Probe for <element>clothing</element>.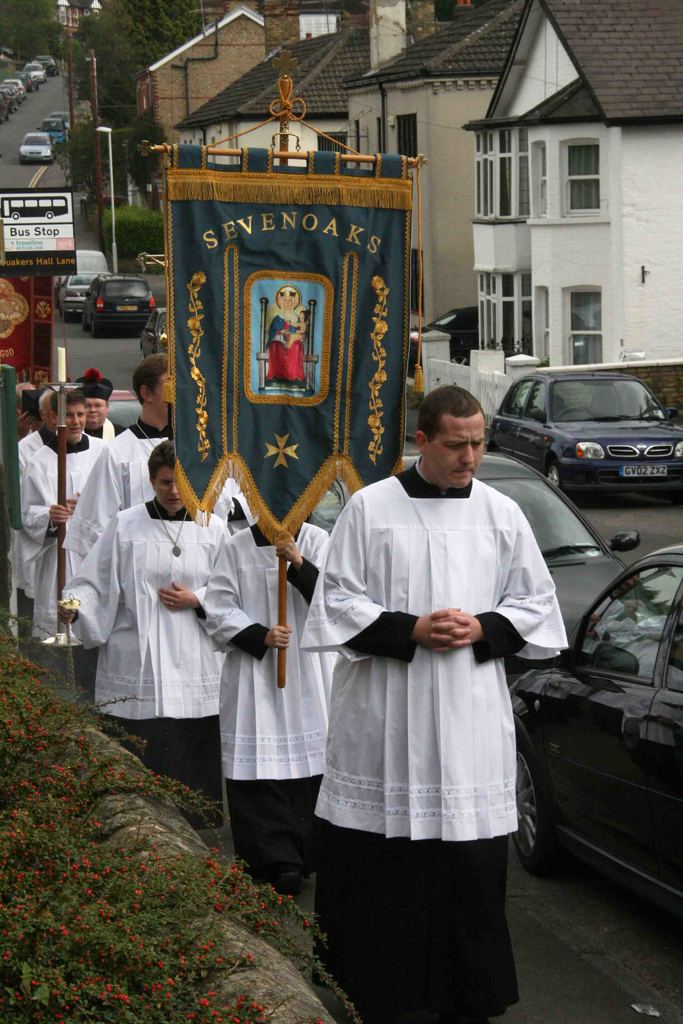
Probe result: (309, 438, 559, 920).
